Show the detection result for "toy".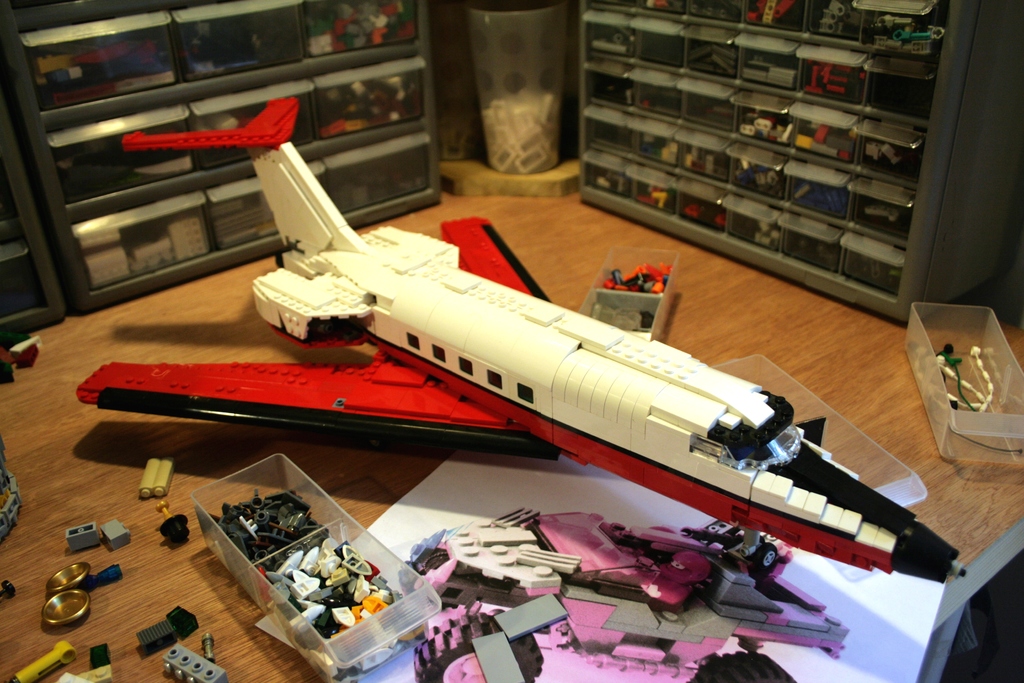
169 604 198 638.
